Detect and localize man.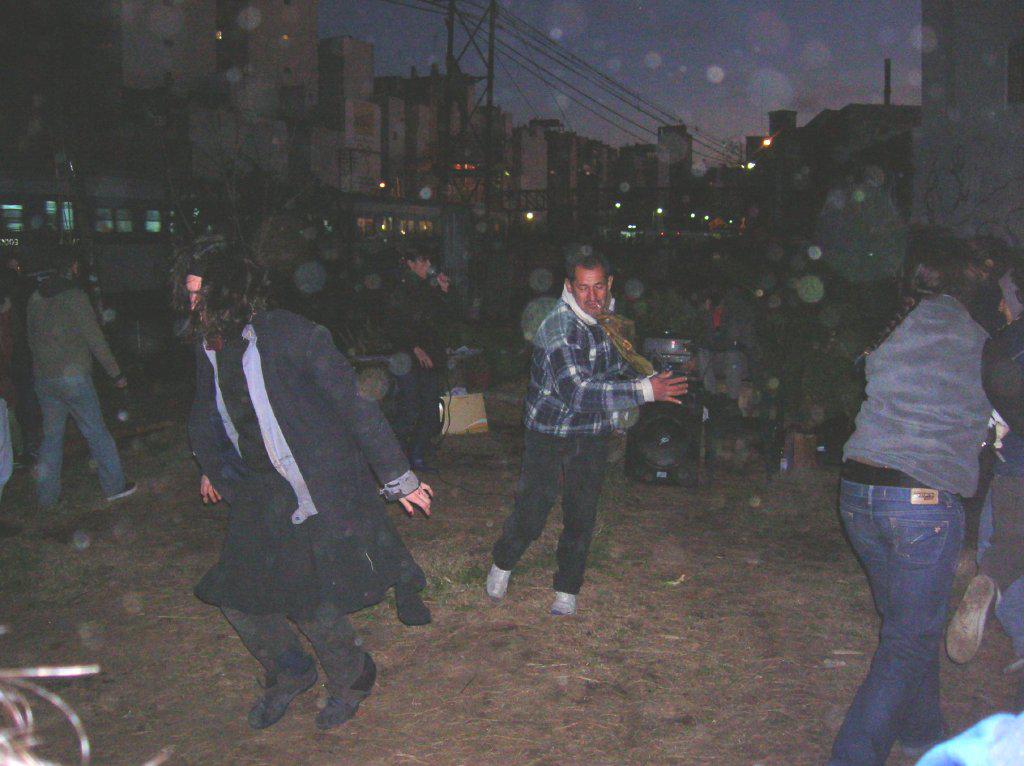
Localized at bbox(168, 240, 428, 738).
